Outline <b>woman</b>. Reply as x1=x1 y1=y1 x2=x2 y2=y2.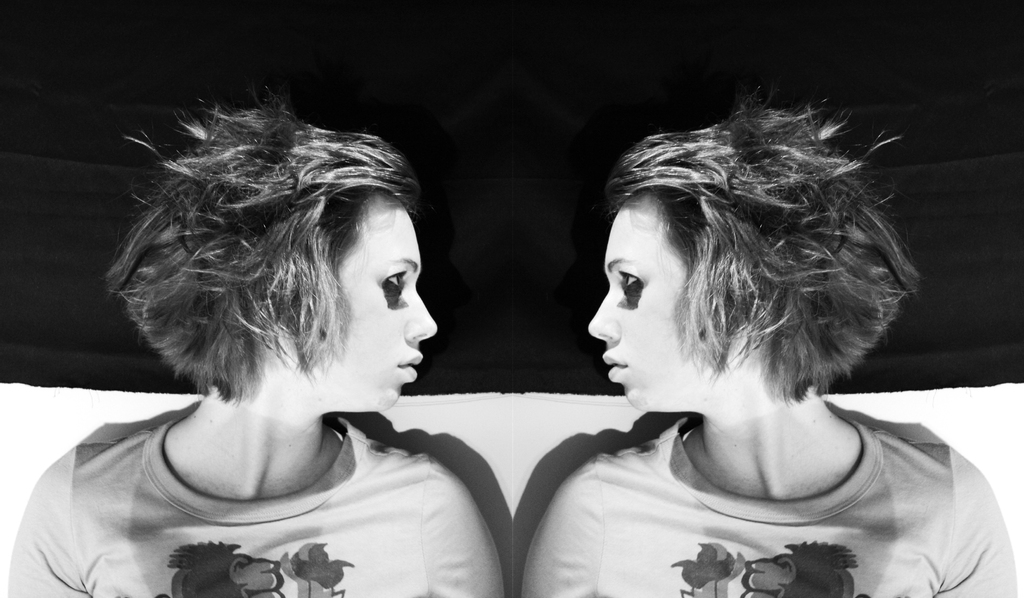
x1=10 y1=87 x2=505 y2=597.
